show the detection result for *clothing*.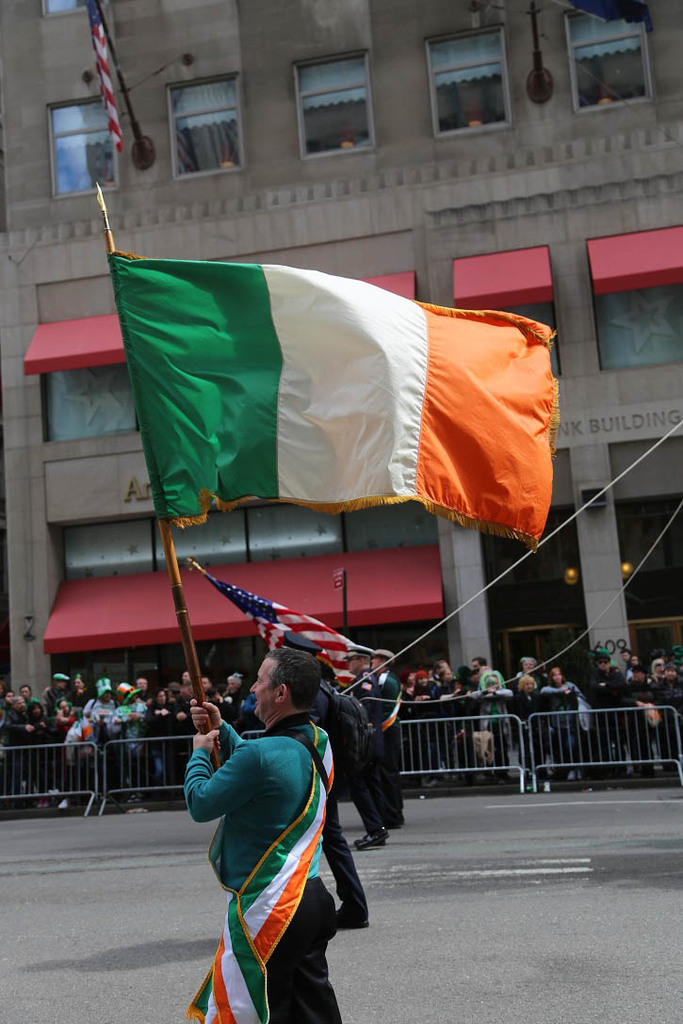
[185,699,357,989].
